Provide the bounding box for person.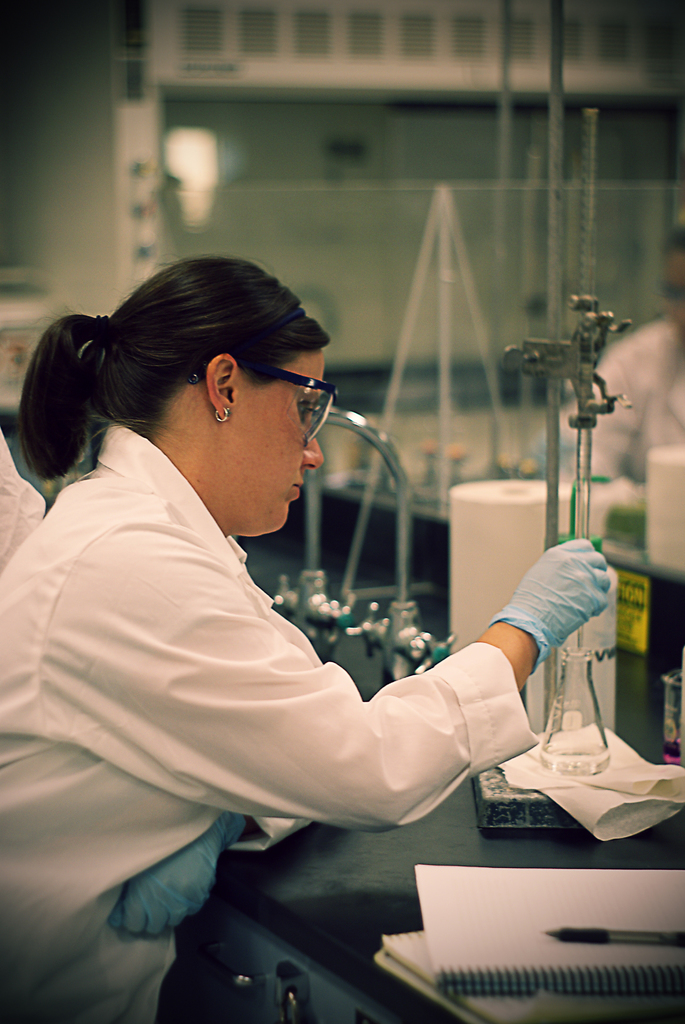
[539, 221, 684, 540].
